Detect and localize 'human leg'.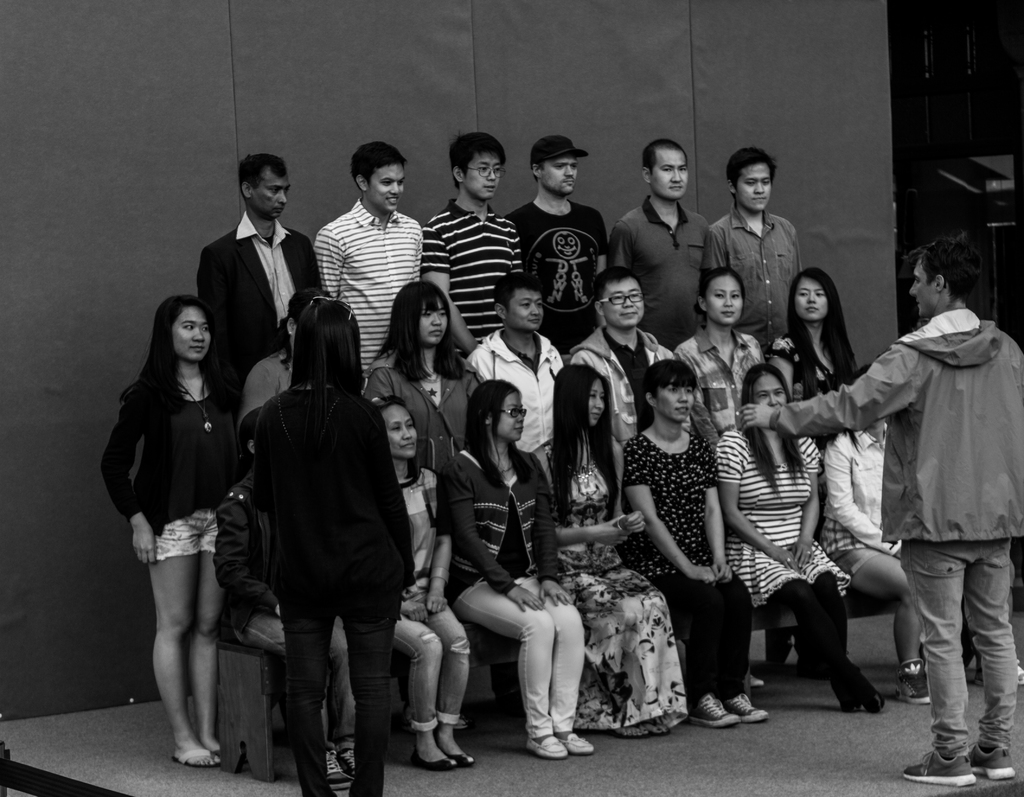
Localized at locate(727, 574, 770, 721).
